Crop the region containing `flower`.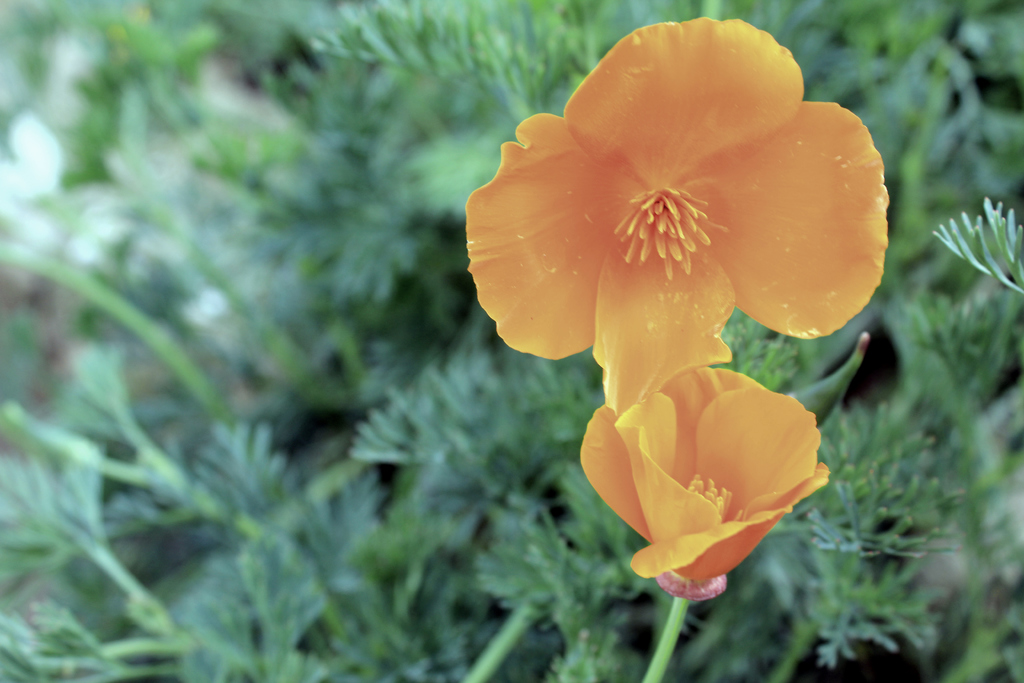
Crop region: x1=579 y1=361 x2=831 y2=613.
